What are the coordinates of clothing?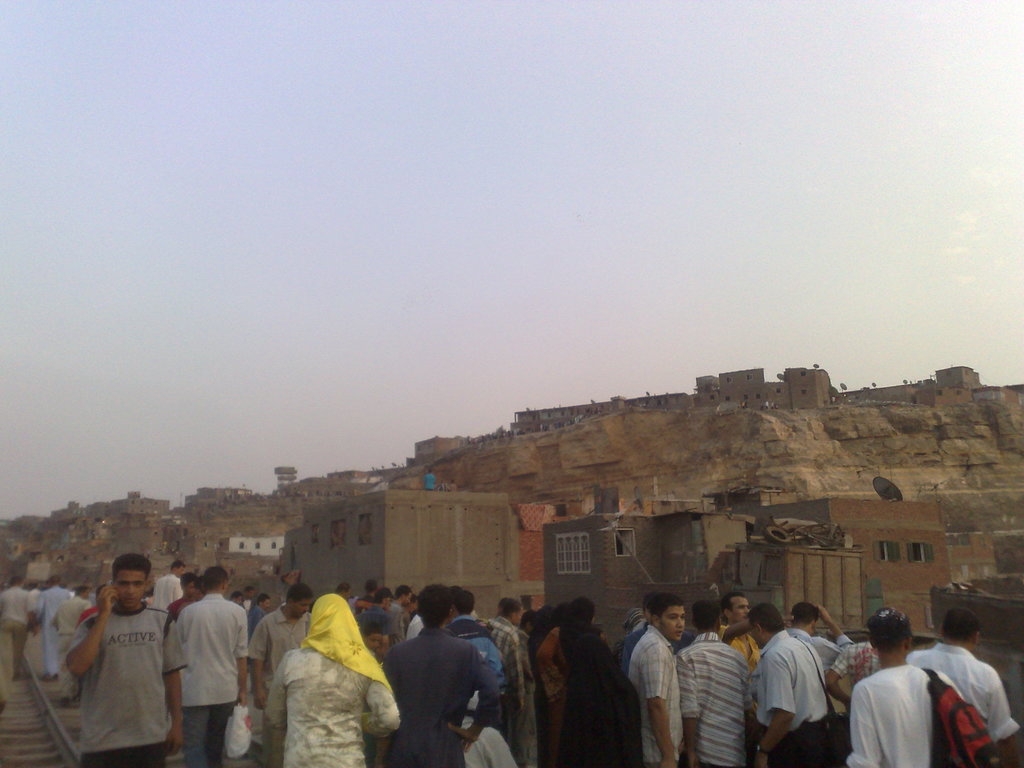
locate(72, 600, 180, 764).
